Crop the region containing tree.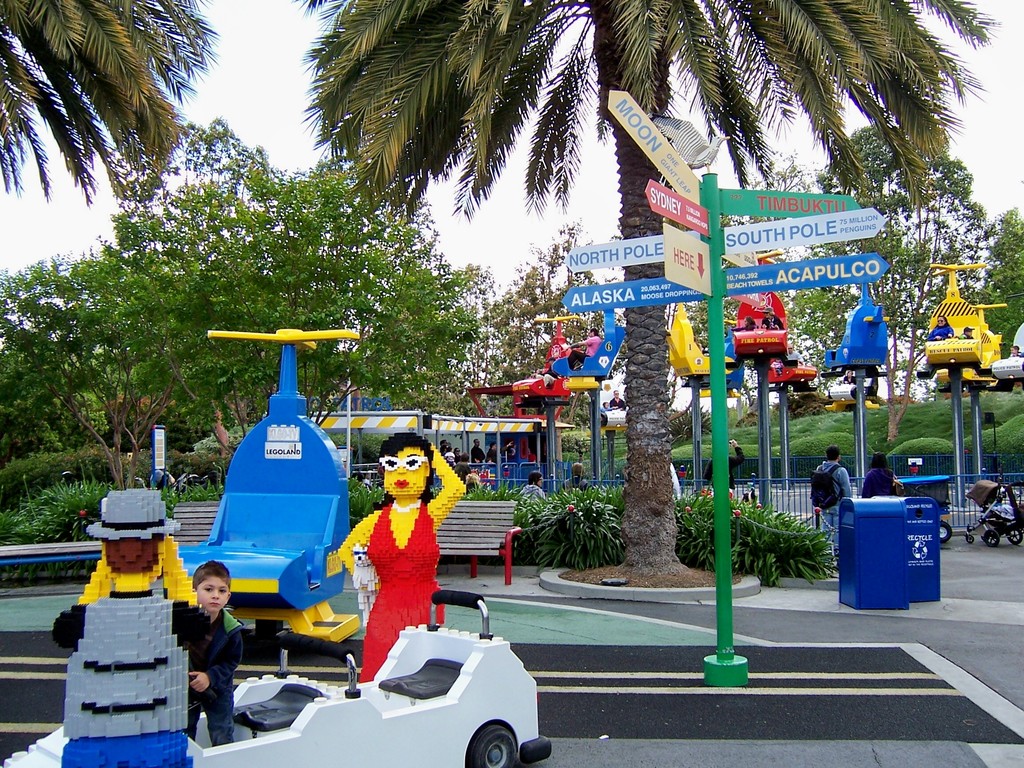
Crop region: detection(768, 275, 870, 399).
